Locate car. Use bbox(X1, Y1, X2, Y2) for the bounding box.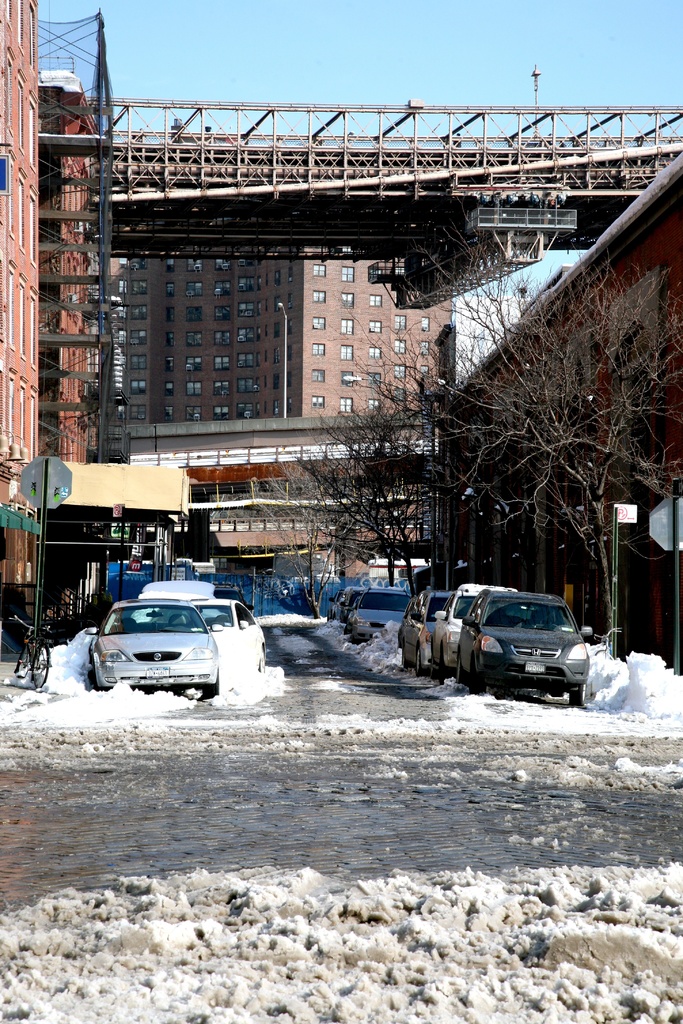
bbox(434, 580, 490, 673).
